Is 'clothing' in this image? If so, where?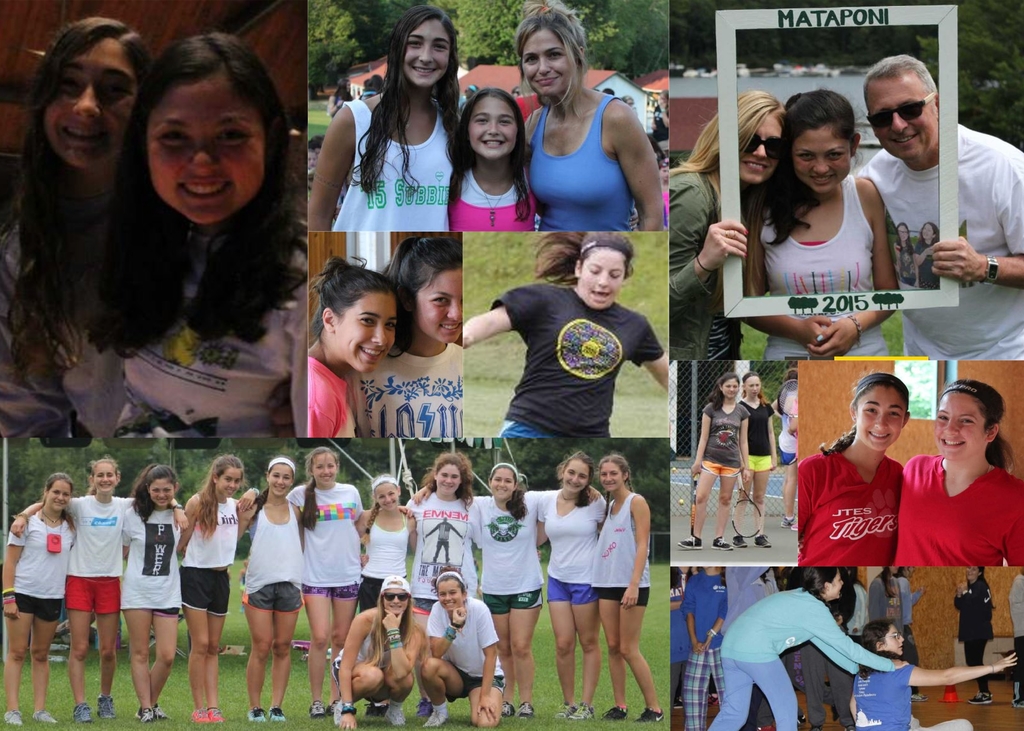
Yes, at pyautogui.locateOnScreen(760, 173, 892, 360).
